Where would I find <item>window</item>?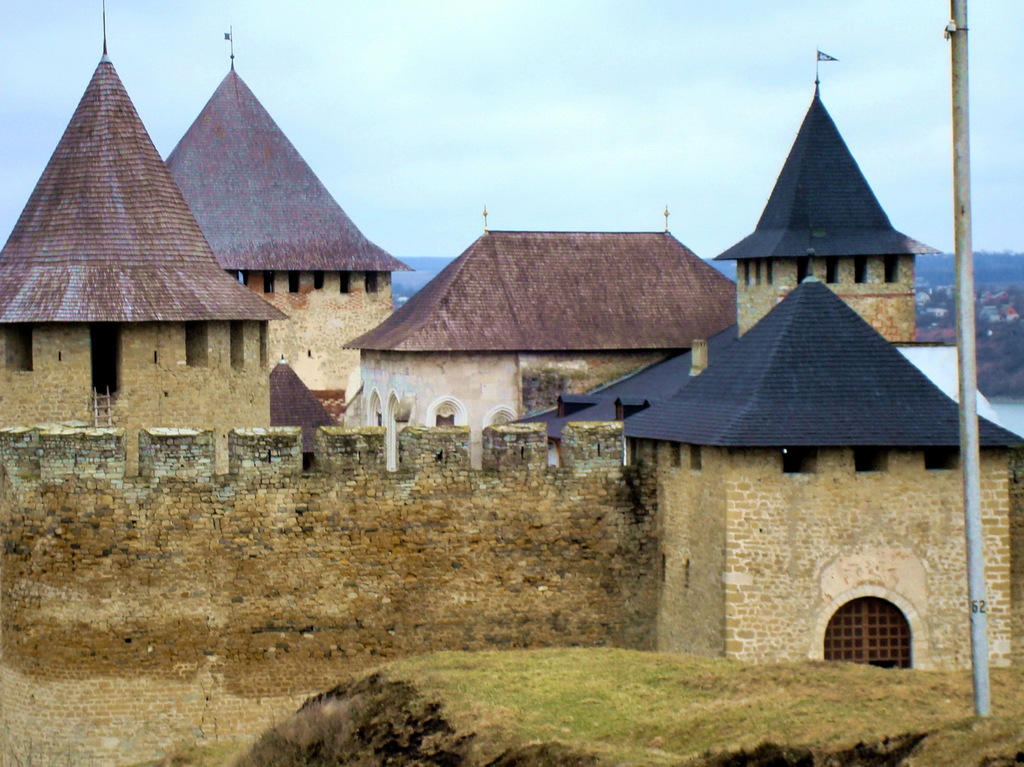
At crop(255, 318, 271, 367).
